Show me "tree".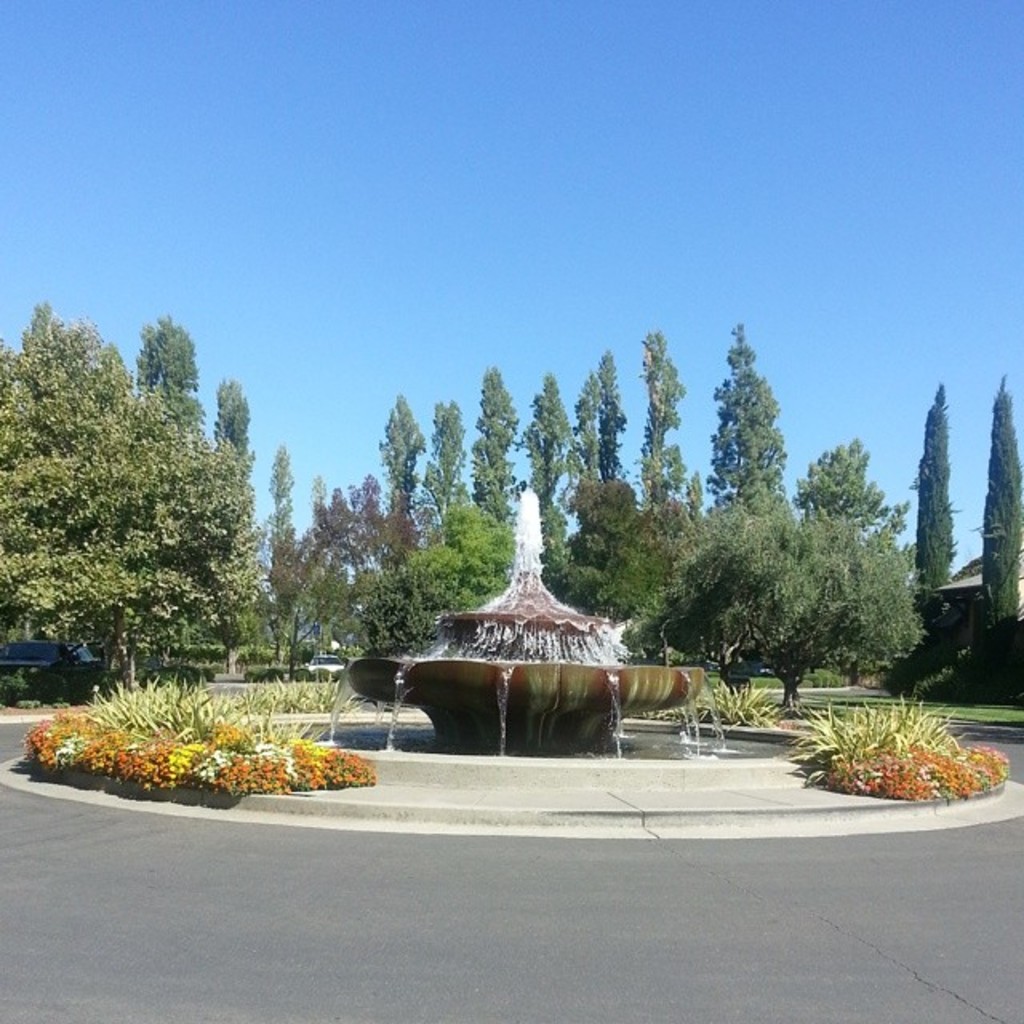
"tree" is here: 568,346,627,472.
